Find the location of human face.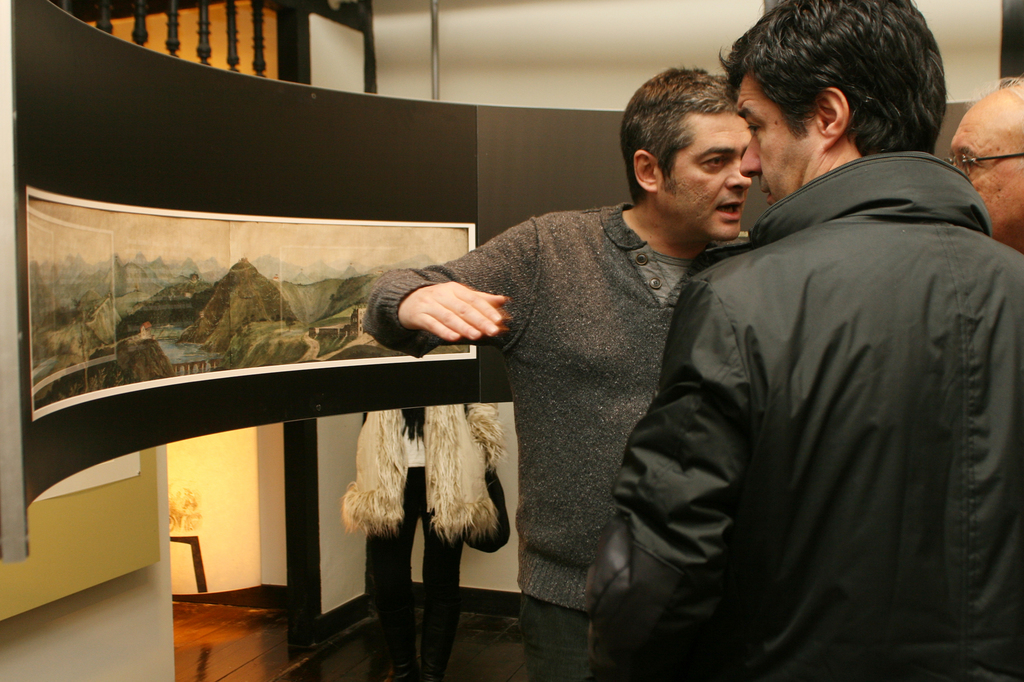
Location: box(736, 75, 821, 206).
